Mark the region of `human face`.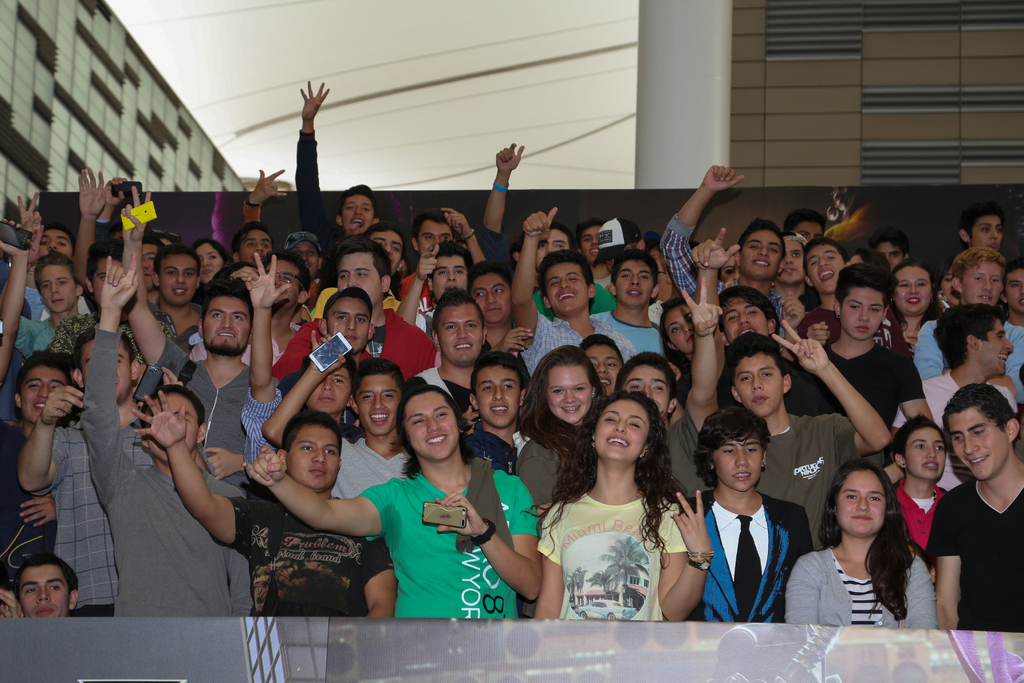
Region: region(723, 295, 766, 343).
